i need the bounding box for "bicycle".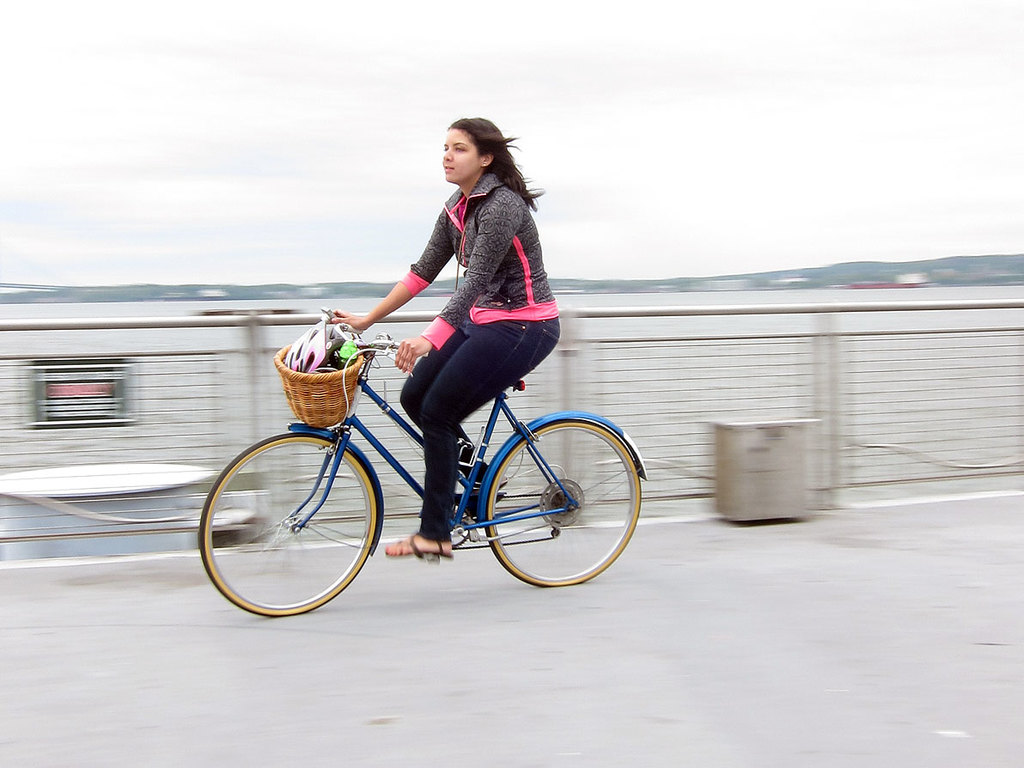
Here it is: rect(197, 316, 645, 624).
